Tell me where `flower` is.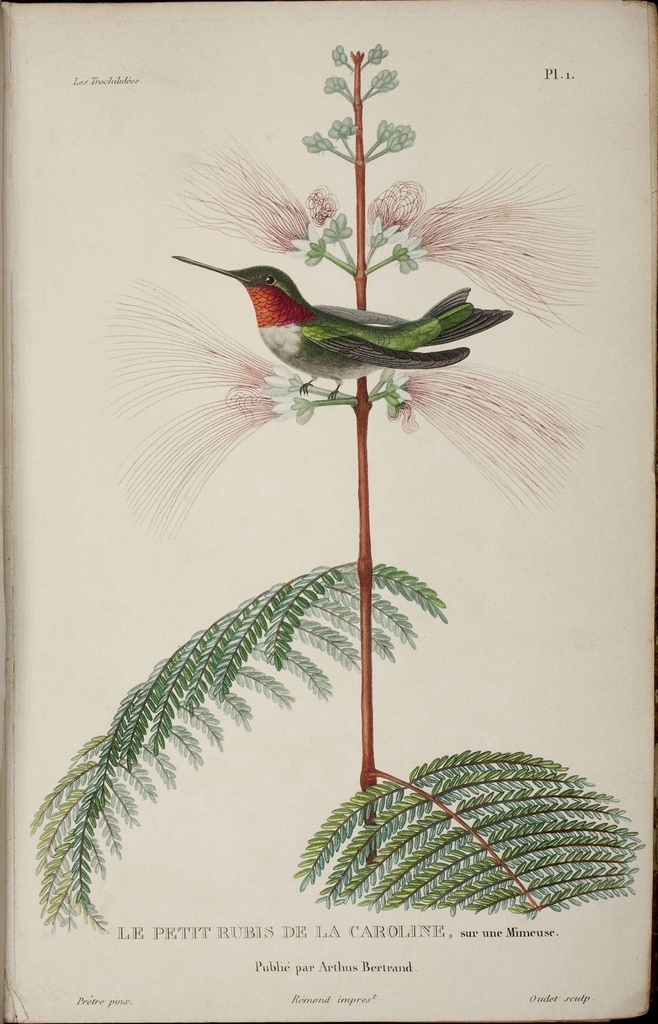
`flower` is at pyautogui.locateOnScreen(365, 124, 411, 157).
